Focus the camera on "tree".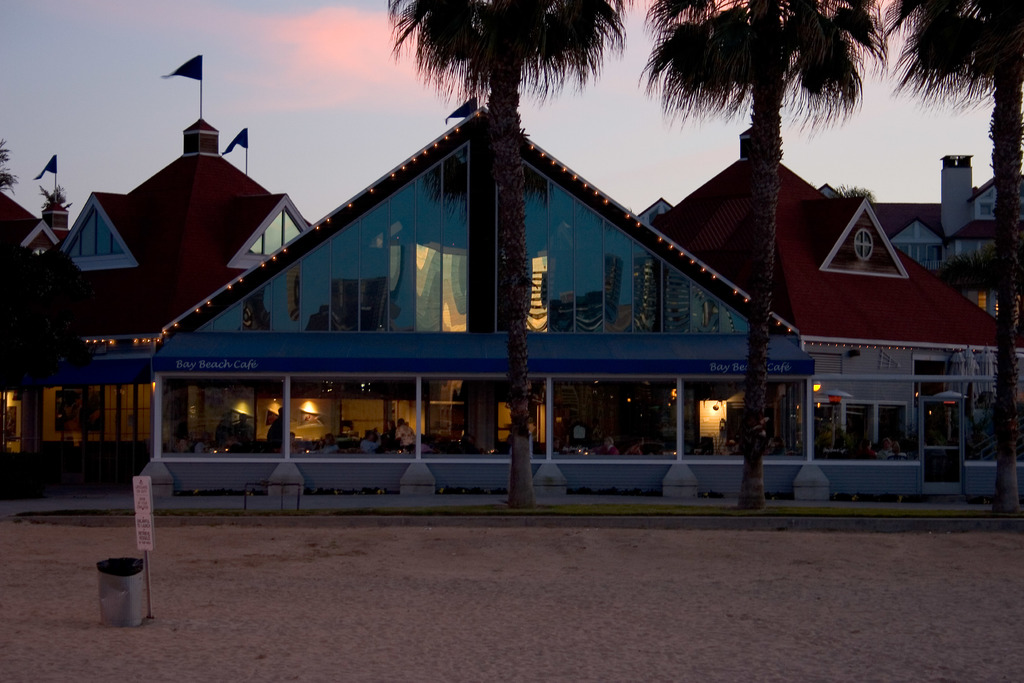
Focus region: 876, 0, 1023, 516.
